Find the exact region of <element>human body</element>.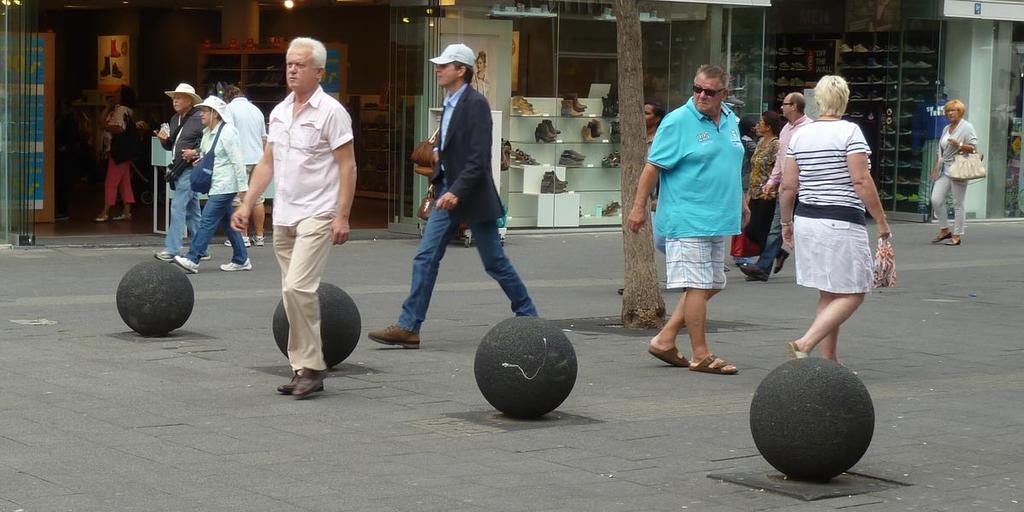
Exact region: [left=235, top=39, right=346, bottom=397].
